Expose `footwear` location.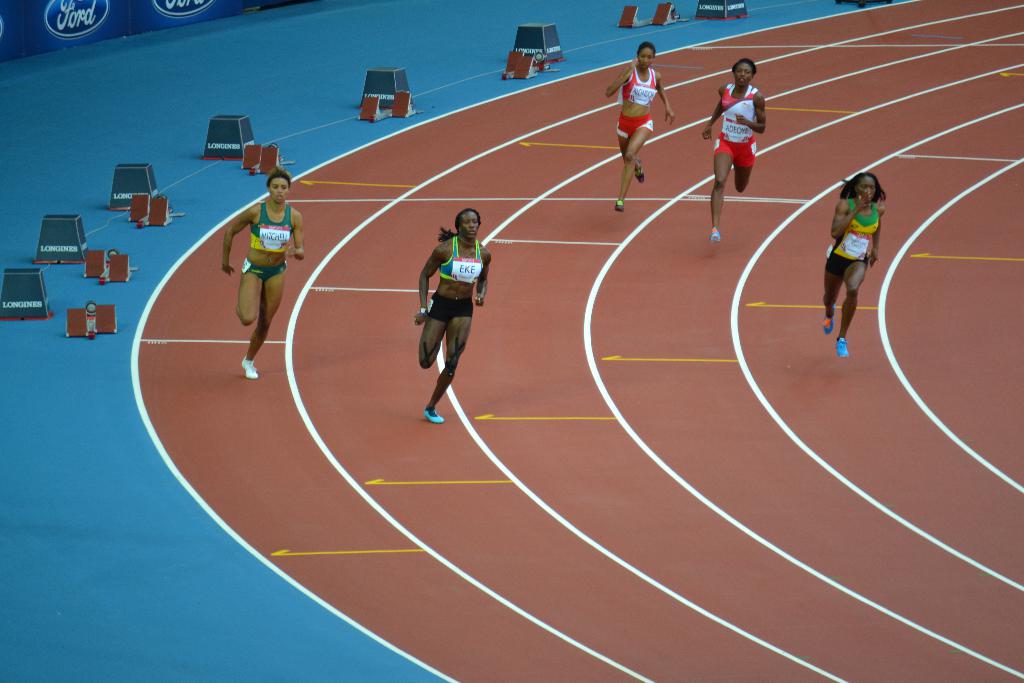
Exposed at x1=837 y1=336 x2=849 y2=357.
